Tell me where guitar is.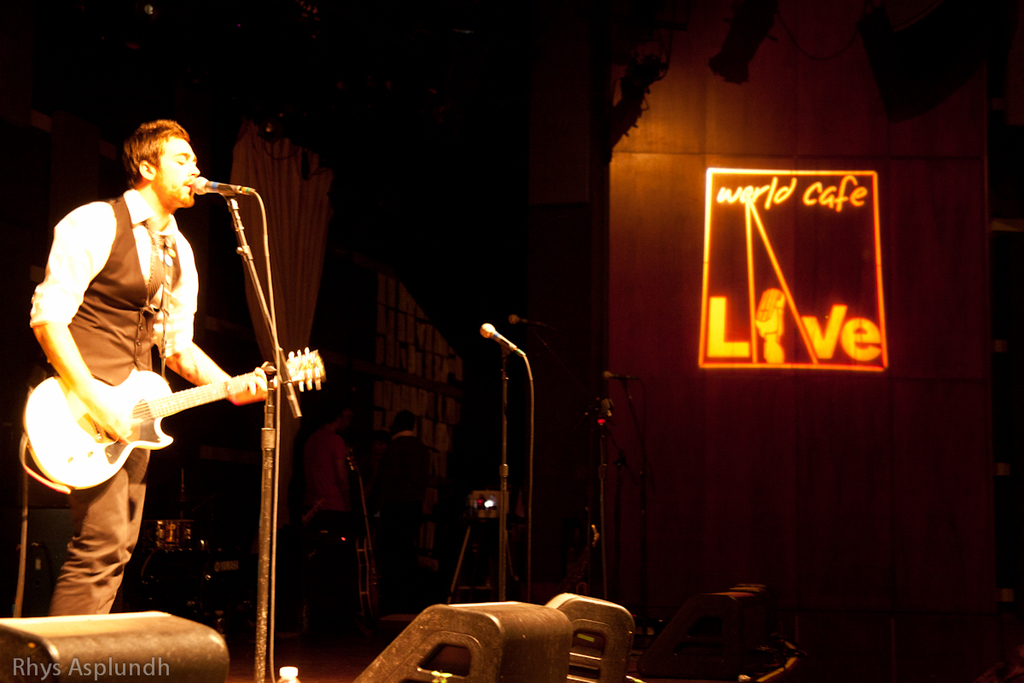
guitar is at box(20, 344, 323, 491).
